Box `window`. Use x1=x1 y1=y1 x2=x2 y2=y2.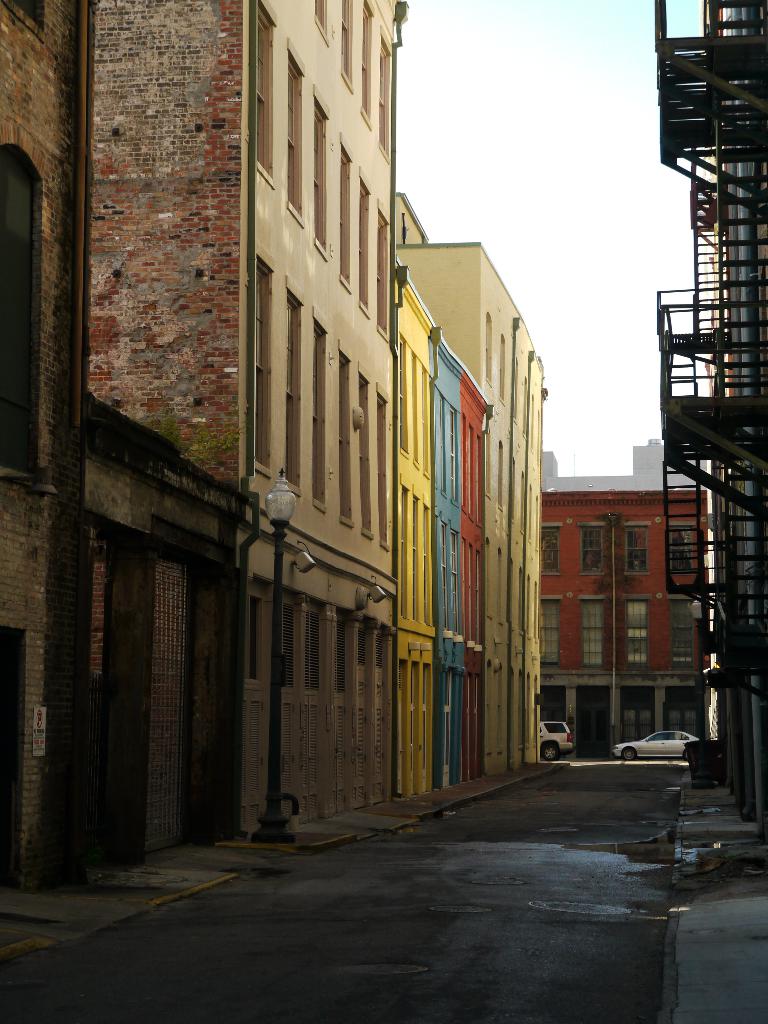
x1=577 y1=597 x2=604 y2=667.
